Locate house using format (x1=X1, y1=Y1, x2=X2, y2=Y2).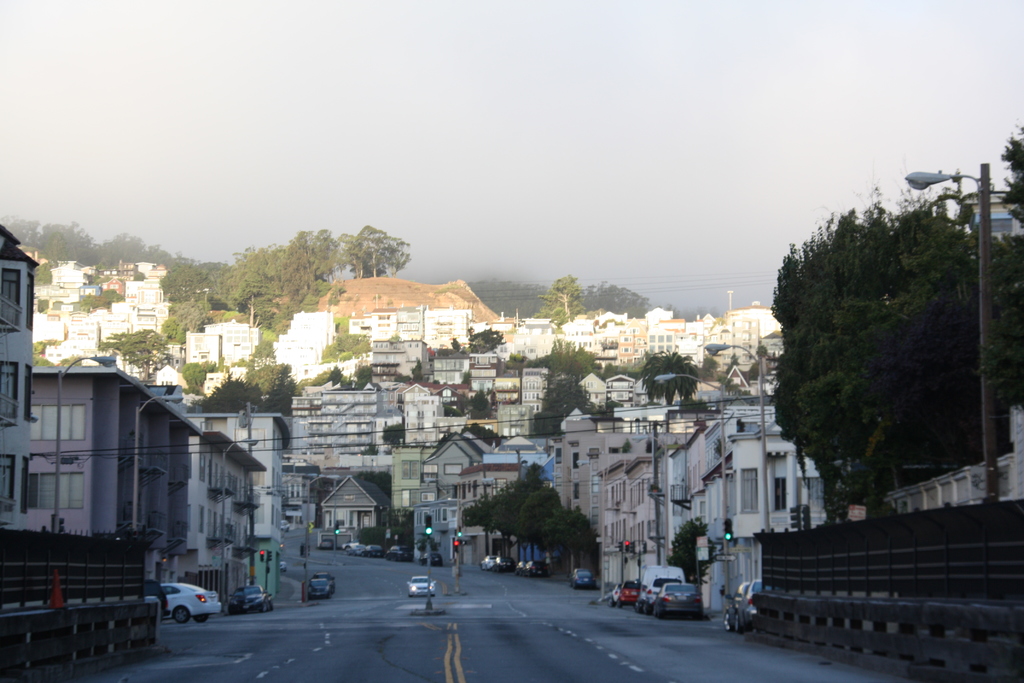
(x1=600, y1=309, x2=625, y2=328).
